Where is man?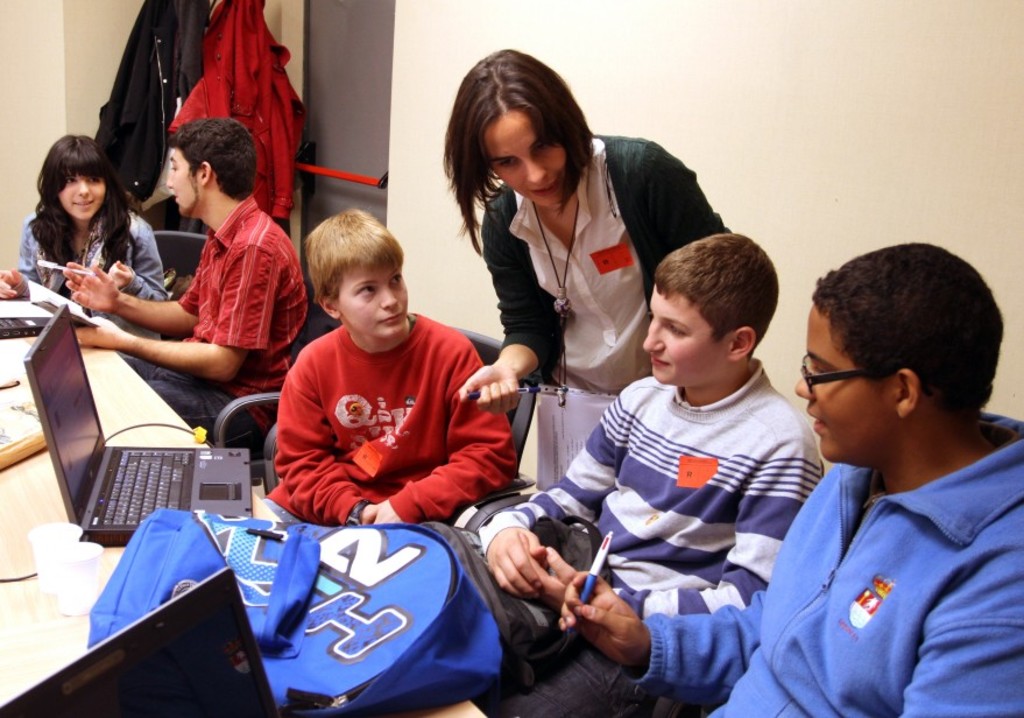
[47,108,313,460].
